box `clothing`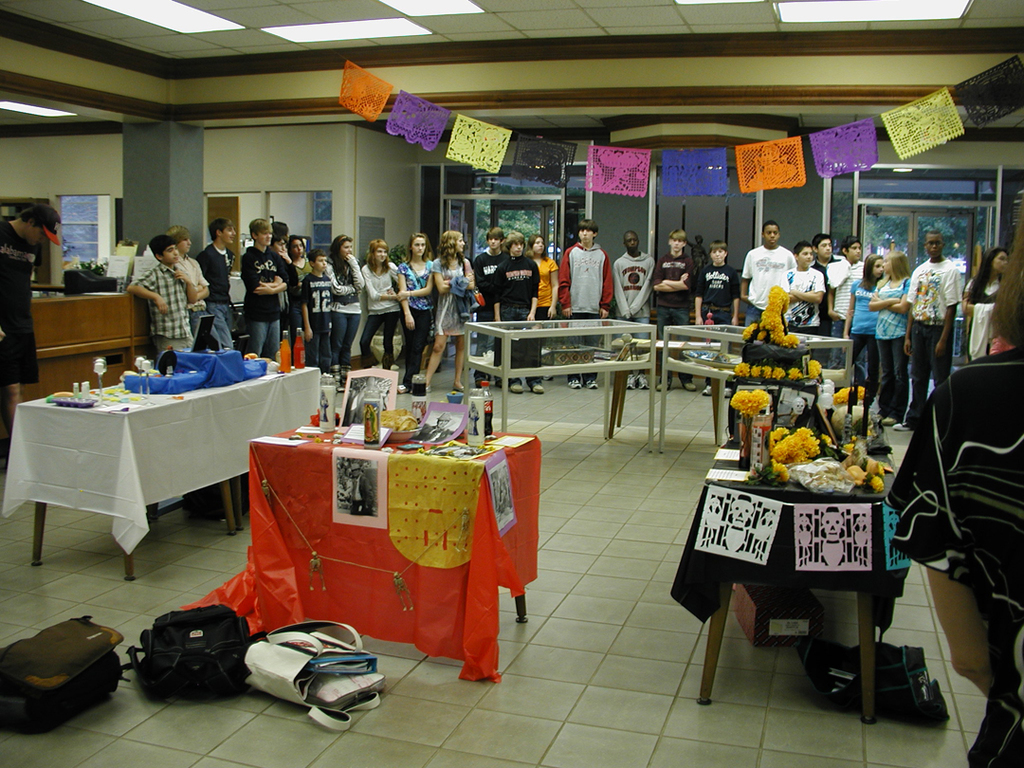
<bbox>558, 242, 612, 384</bbox>
